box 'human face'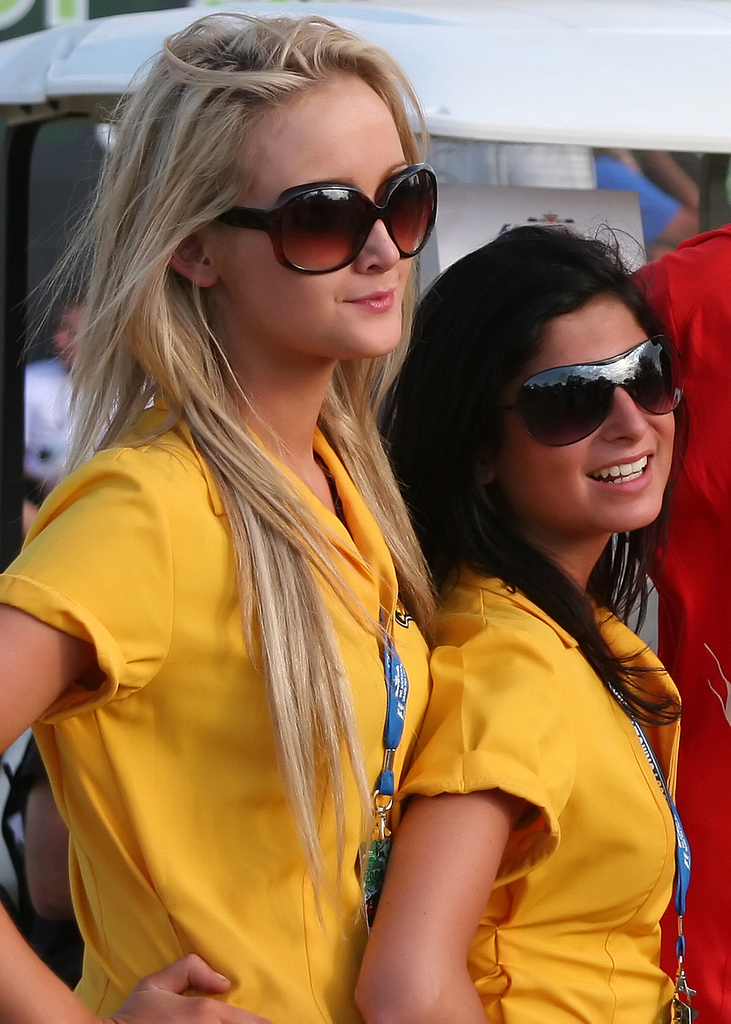
511,295,680,532
